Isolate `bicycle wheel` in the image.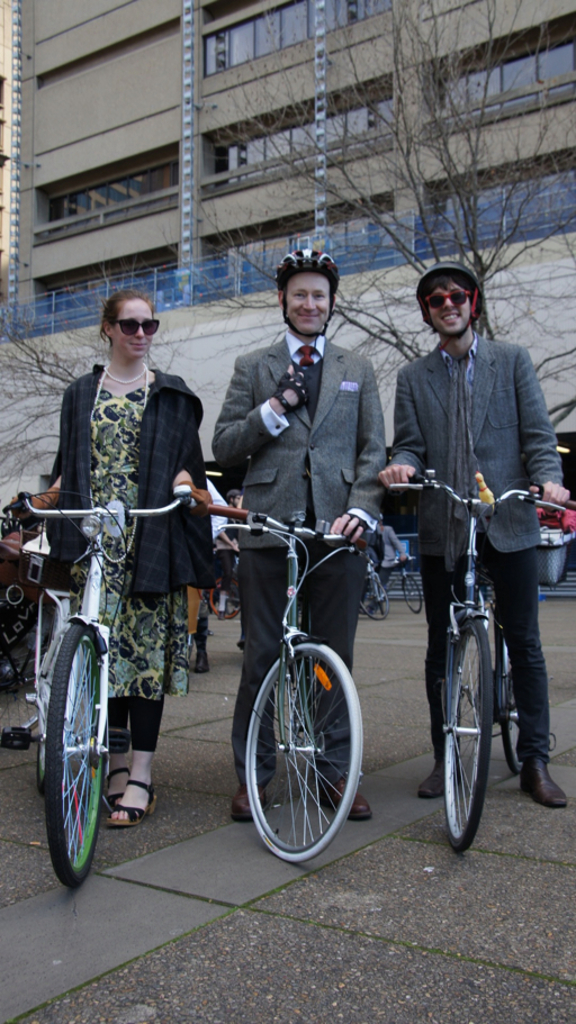
Isolated region: Rect(243, 620, 366, 870).
